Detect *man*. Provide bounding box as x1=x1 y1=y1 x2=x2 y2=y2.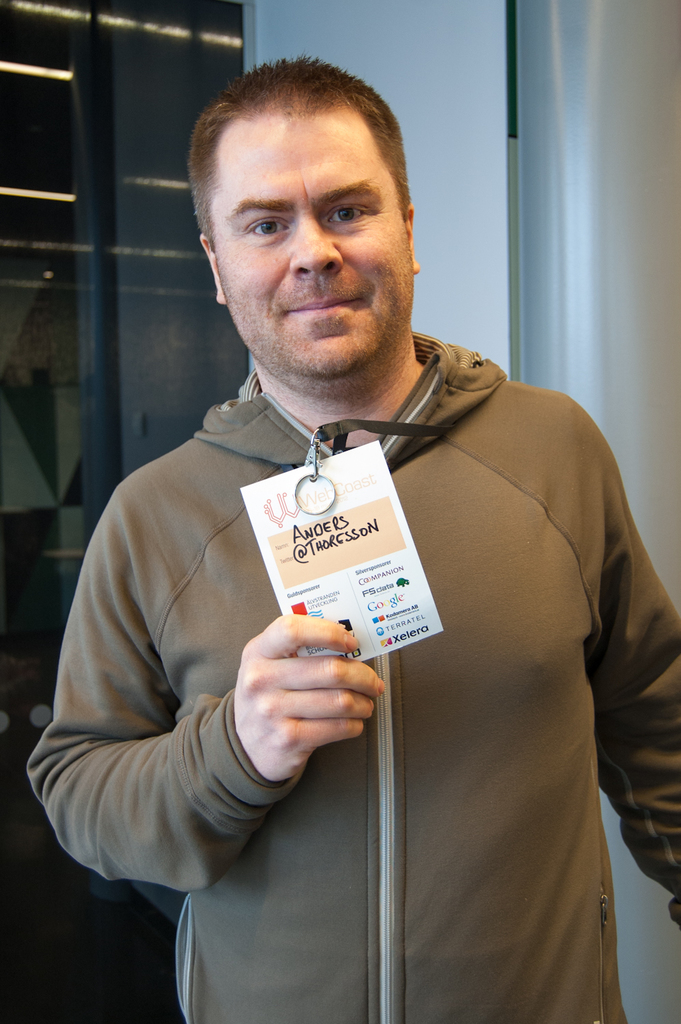
x1=59 y1=57 x2=643 y2=1023.
